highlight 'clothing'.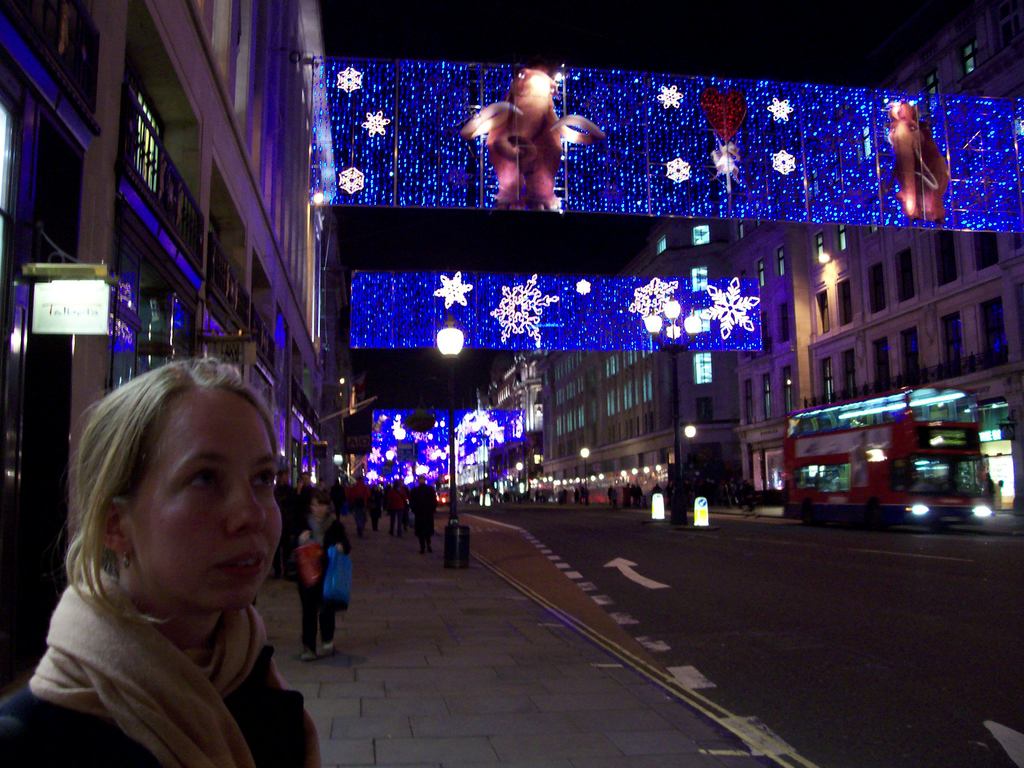
Highlighted region: 0,691,324,767.
